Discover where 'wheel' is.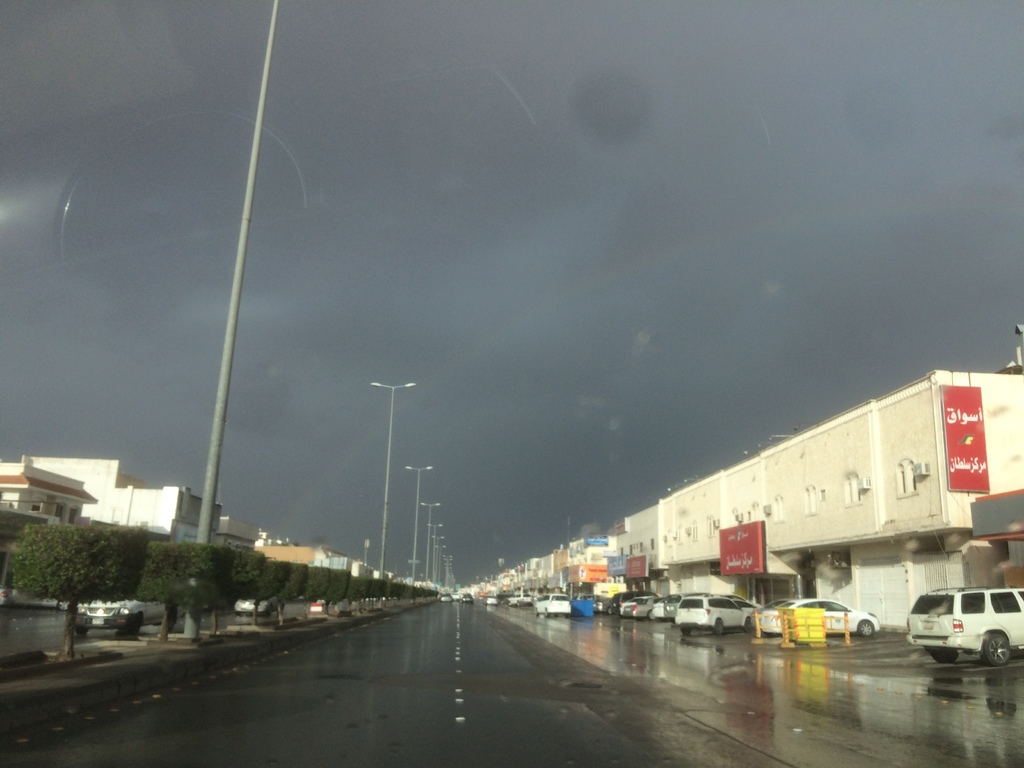
Discovered at bbox(983, 628, 1014, 667).
